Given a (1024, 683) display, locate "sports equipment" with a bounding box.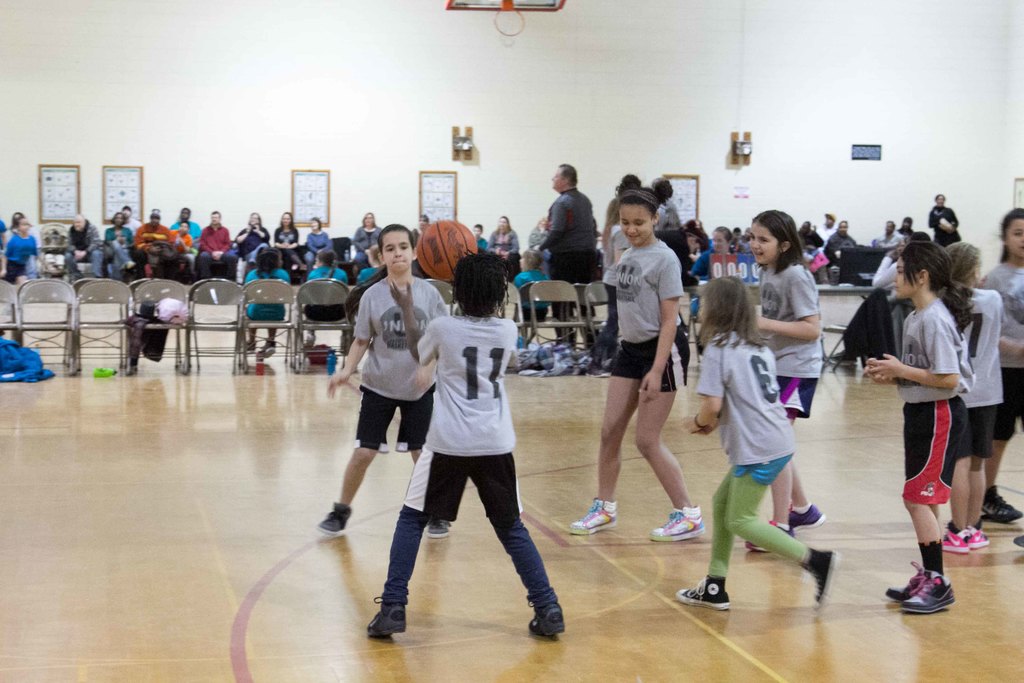
Located: locate(902, 572, 955, 614).
